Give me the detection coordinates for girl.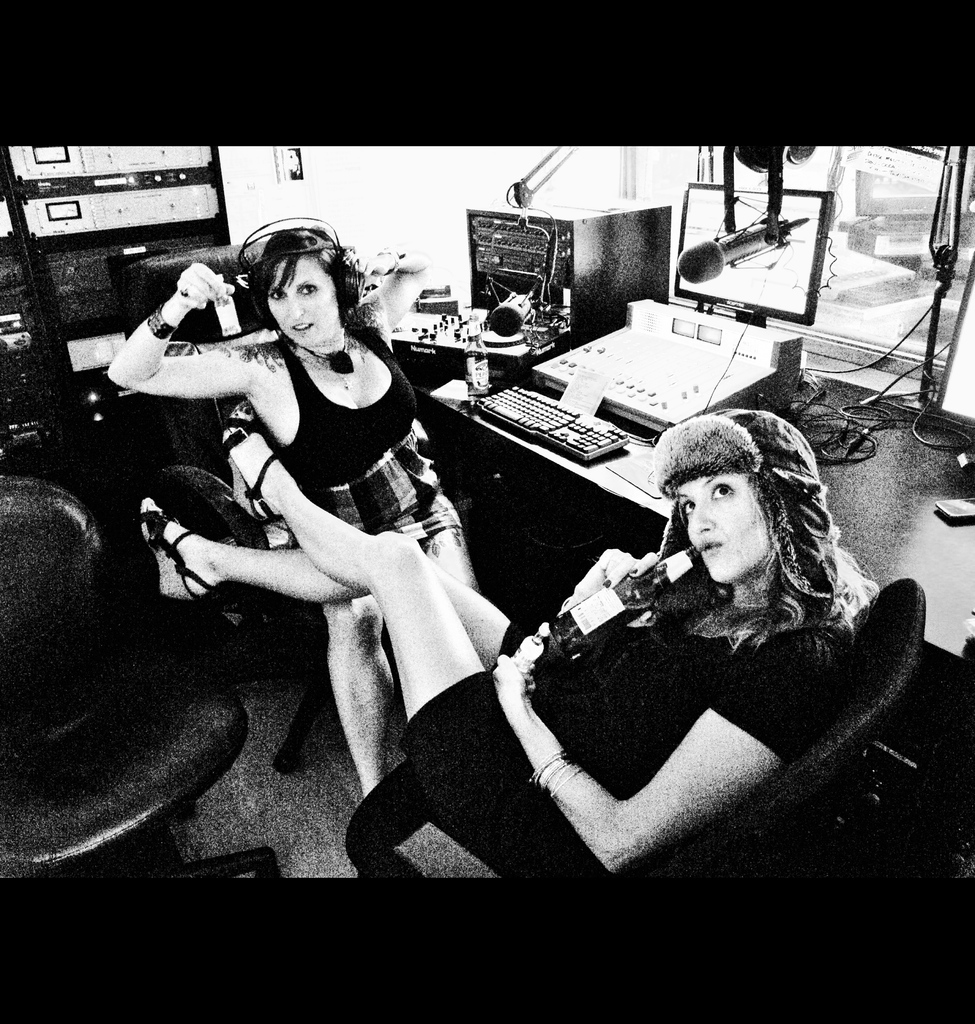
detection(108, 220, 473, 794).
